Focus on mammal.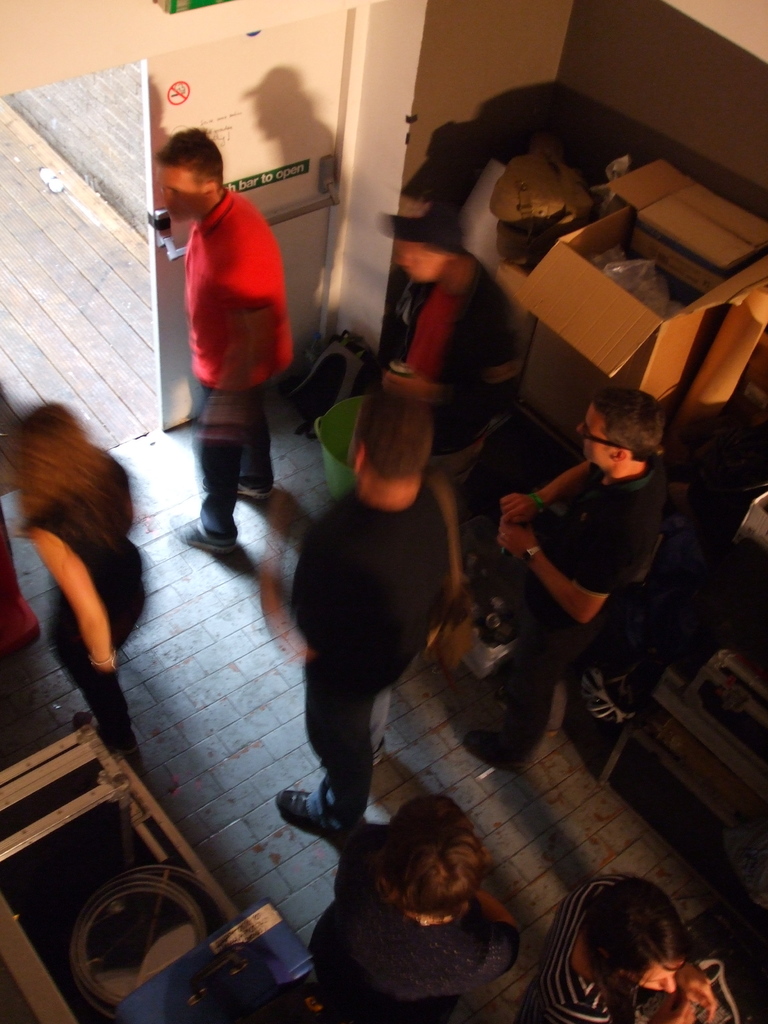
Focused at x1=378, y1=211, x2=518, y2=435.
